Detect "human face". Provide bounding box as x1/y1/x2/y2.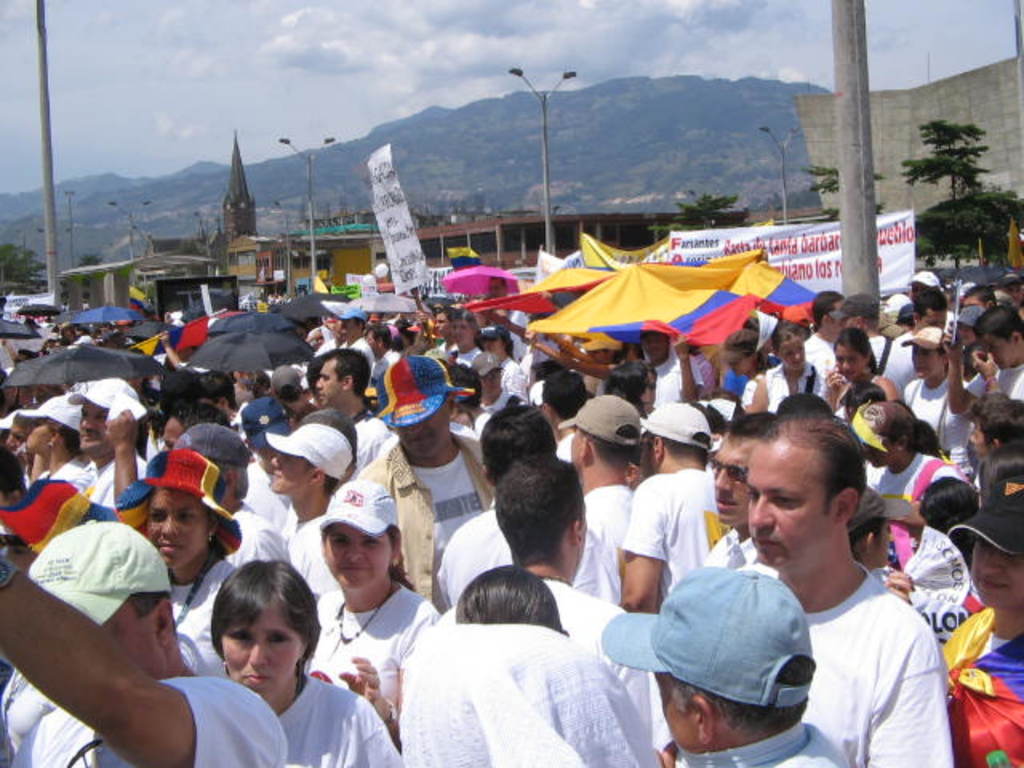
654/667/698/760.
